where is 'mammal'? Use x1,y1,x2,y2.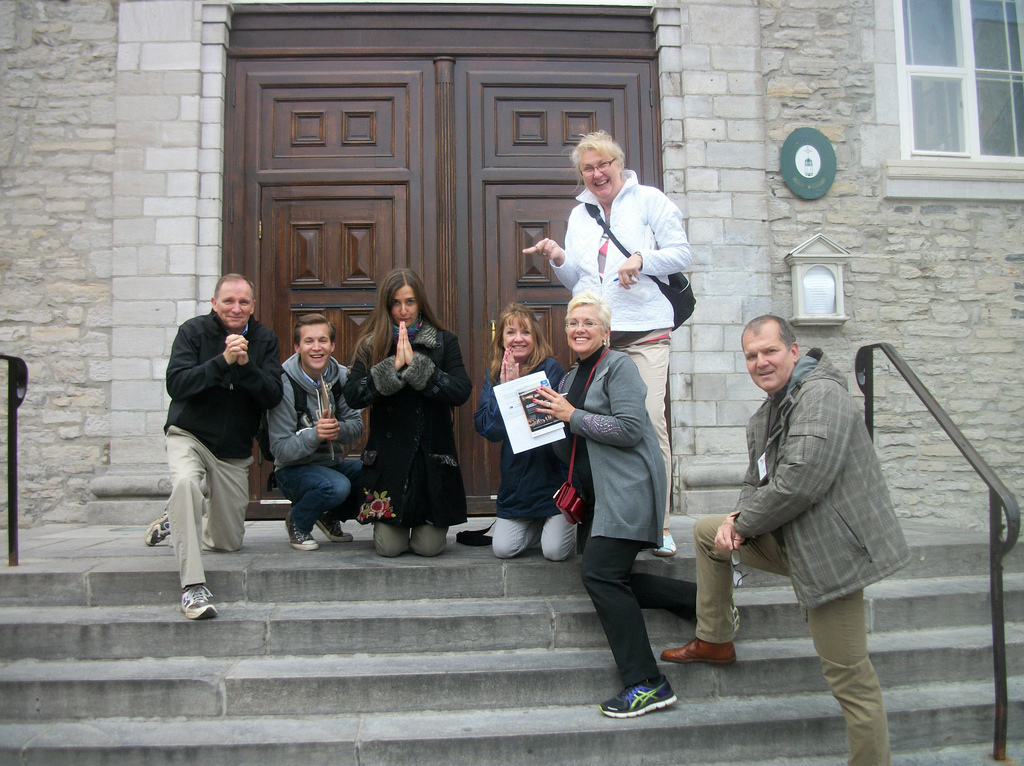
271,313,367,552.
